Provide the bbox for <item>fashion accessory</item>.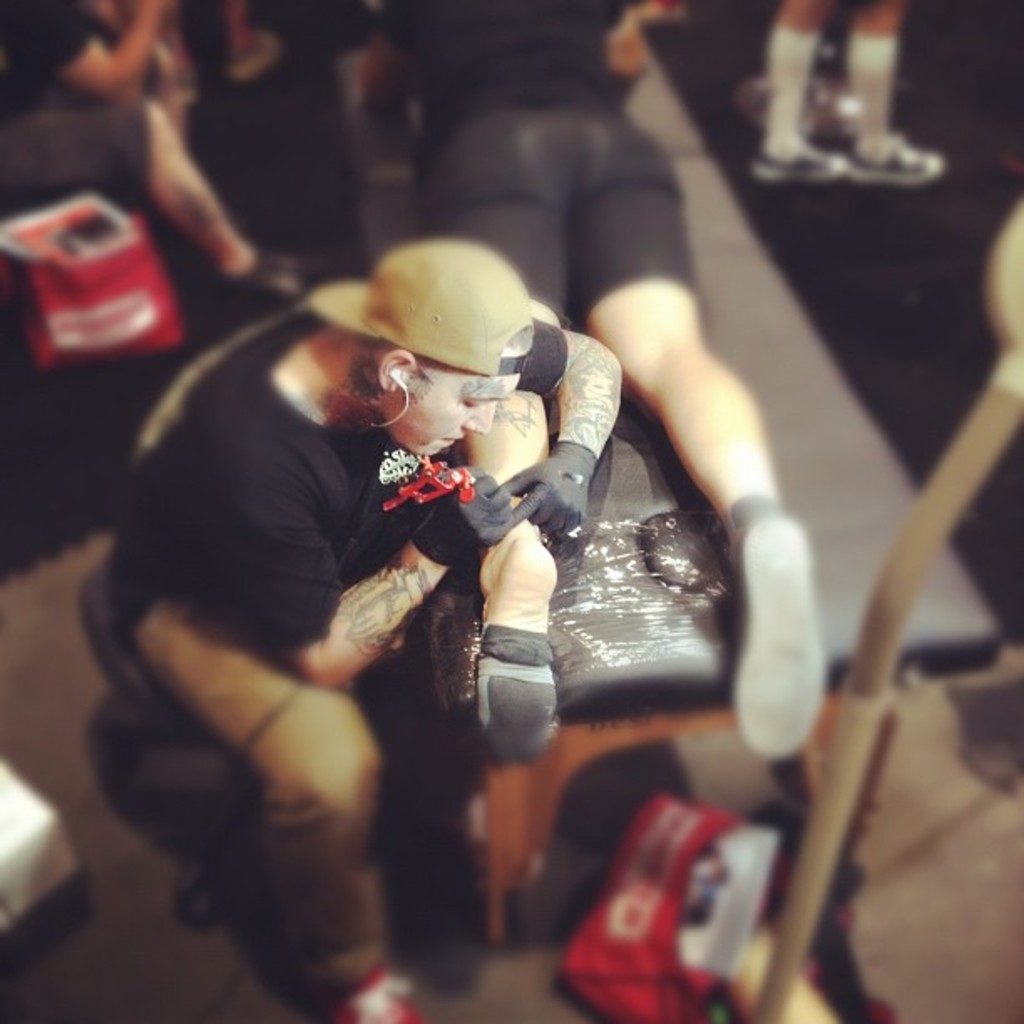
[left=847, top=137, right=945, bottom=189].
